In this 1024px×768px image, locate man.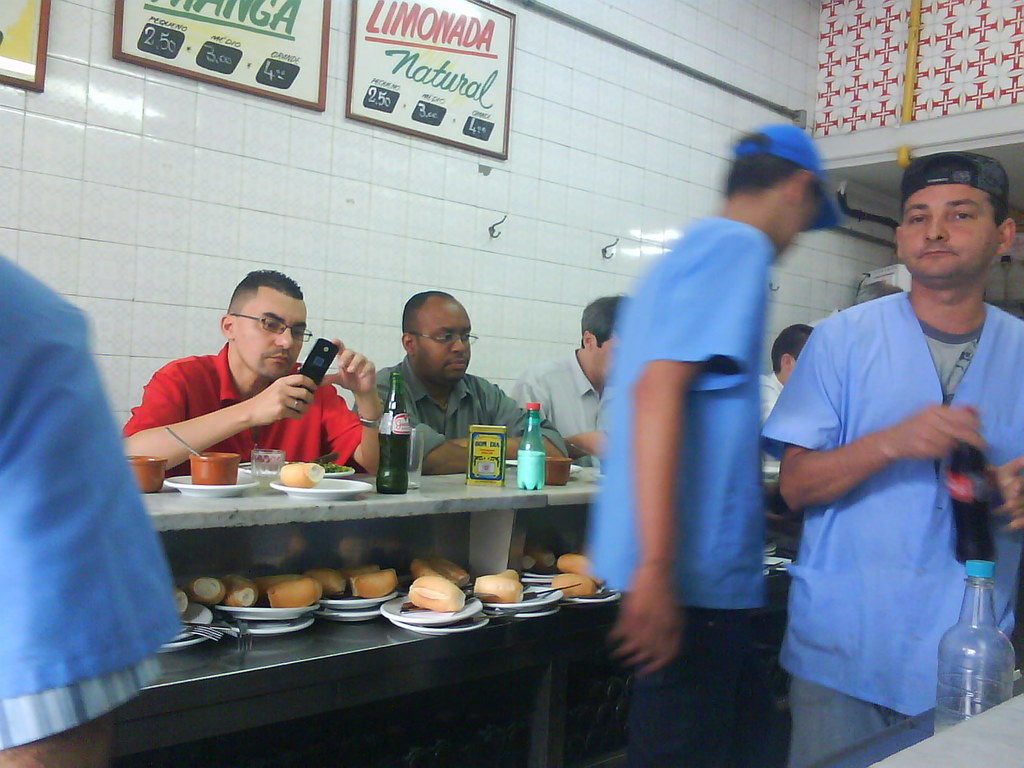
Bounding box: 117:262:392:470.
